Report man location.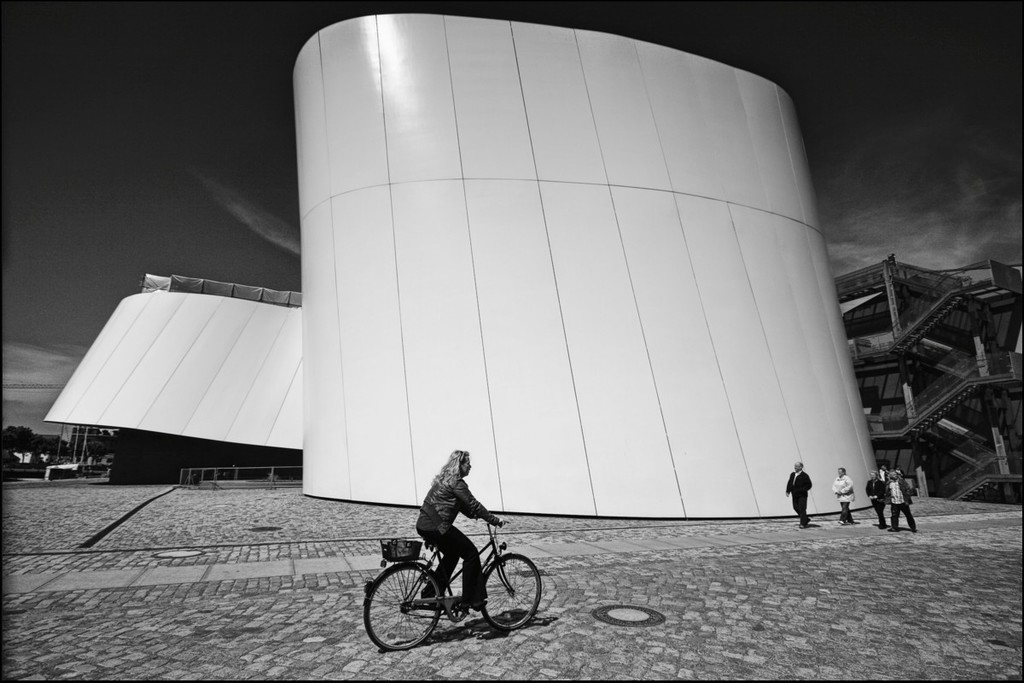
Report: 890/472/916/532.
